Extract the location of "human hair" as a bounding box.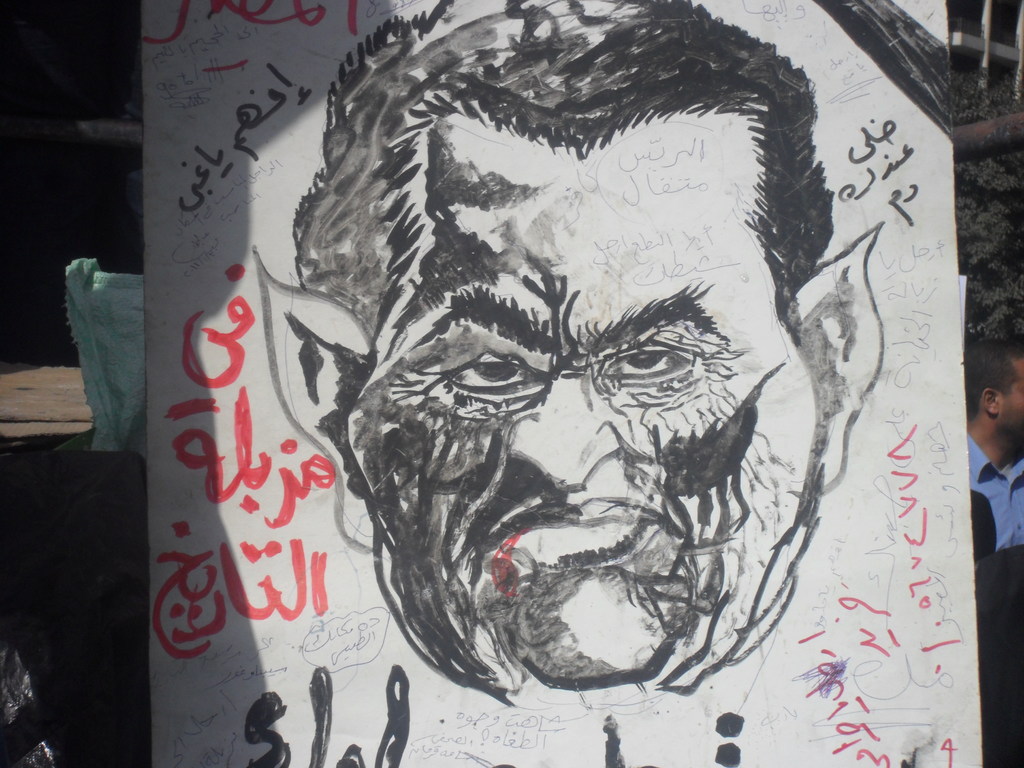
{"x1": 300, "y1": 0, "x2": 825, "y2": 346}.
